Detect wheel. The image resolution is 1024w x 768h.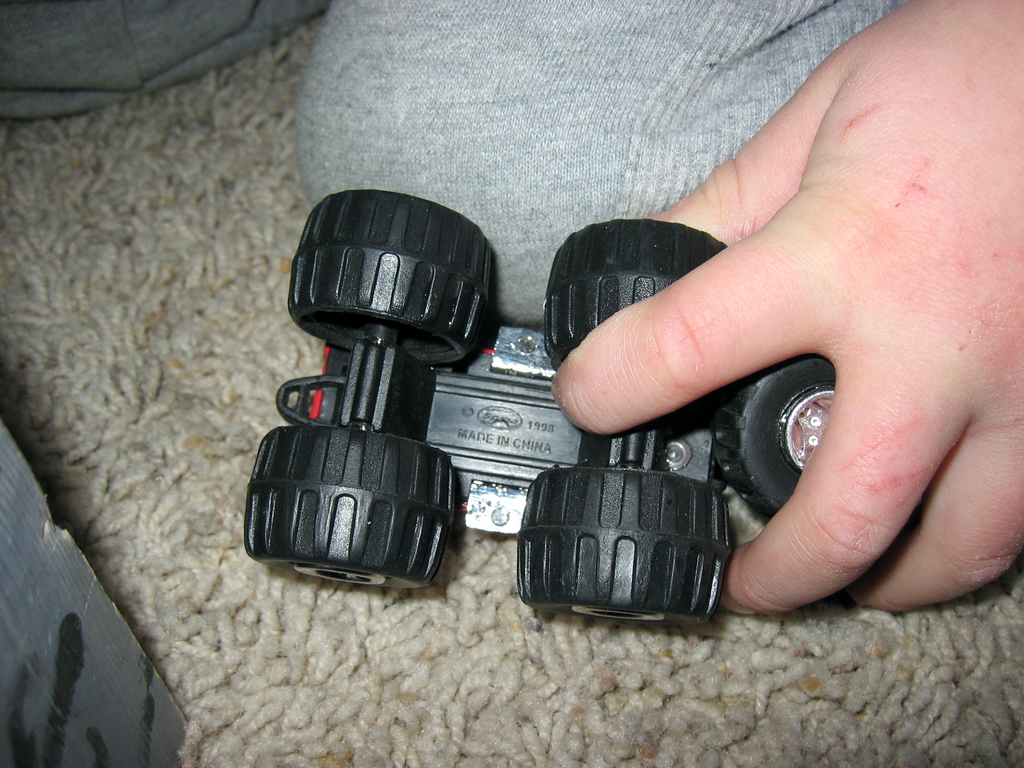
locate(541, 214, 732, 371).
